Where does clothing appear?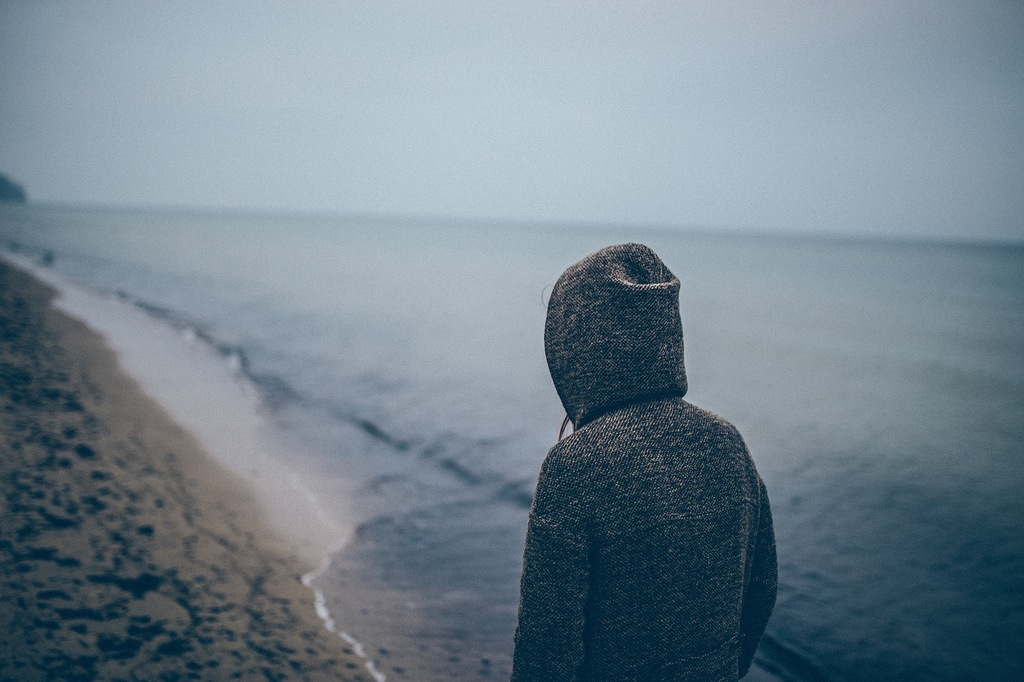
Appears at left=515, top=251, right=779, bottom=681.
